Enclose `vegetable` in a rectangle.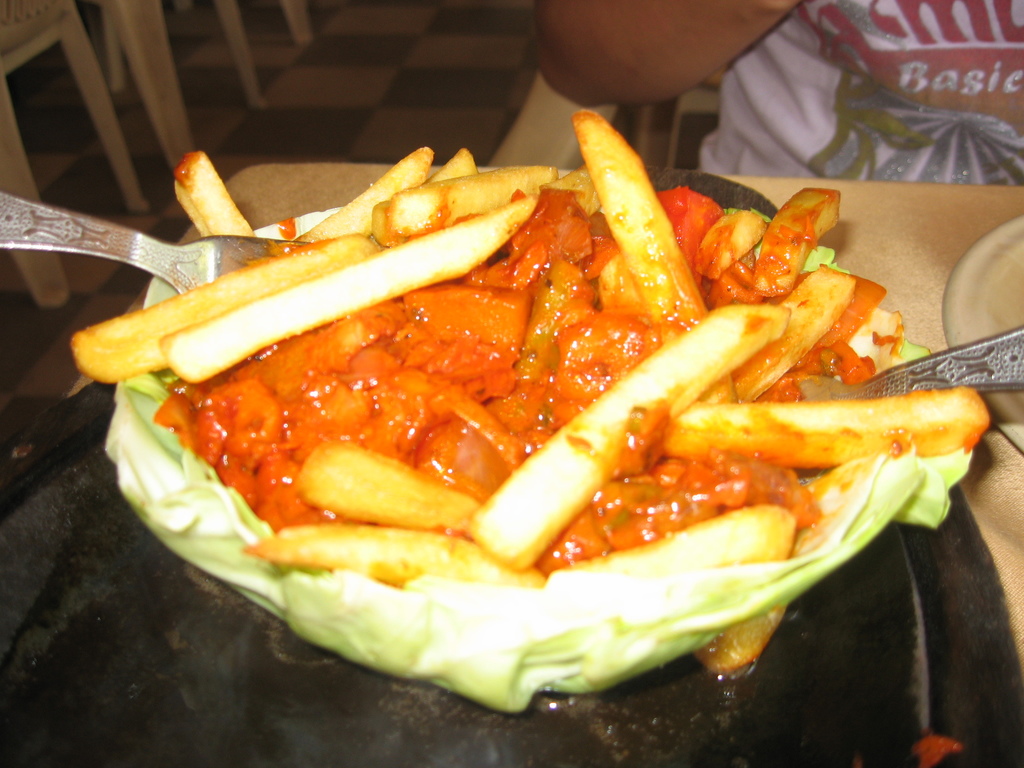
{"x1": 463, "y1": 301, "x2": 784, "y2": 576}.
